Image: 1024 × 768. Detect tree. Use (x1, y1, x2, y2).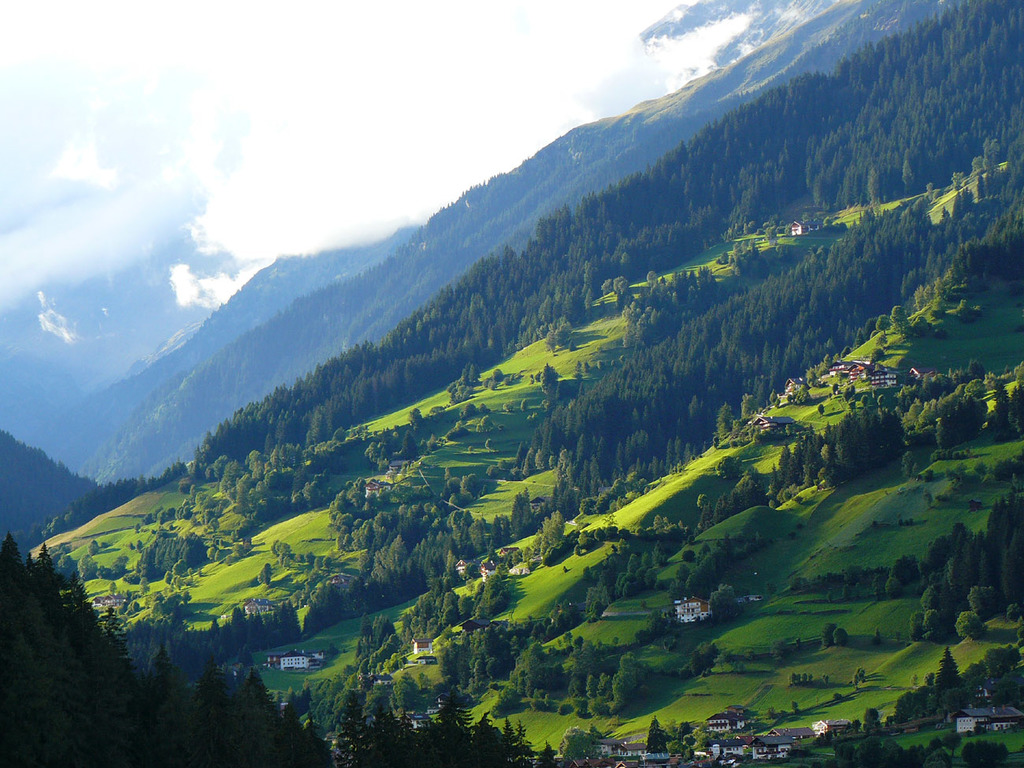
(943, 520, 974, 577).
